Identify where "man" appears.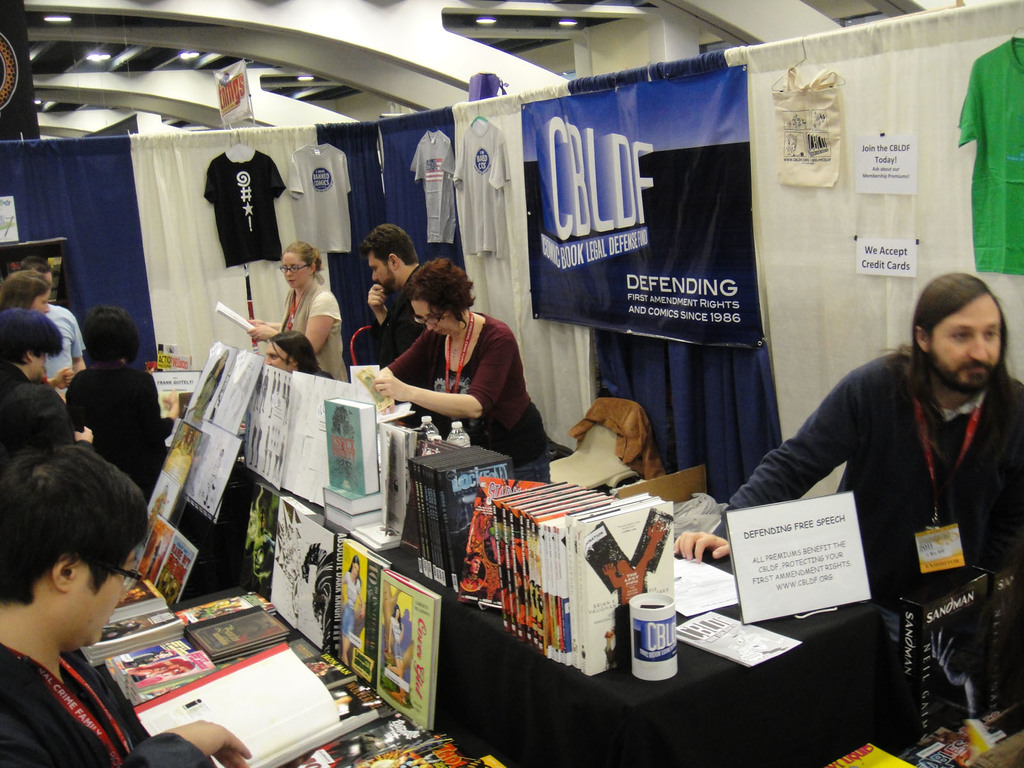
Appears at detection(17, 255, 83, 379).
